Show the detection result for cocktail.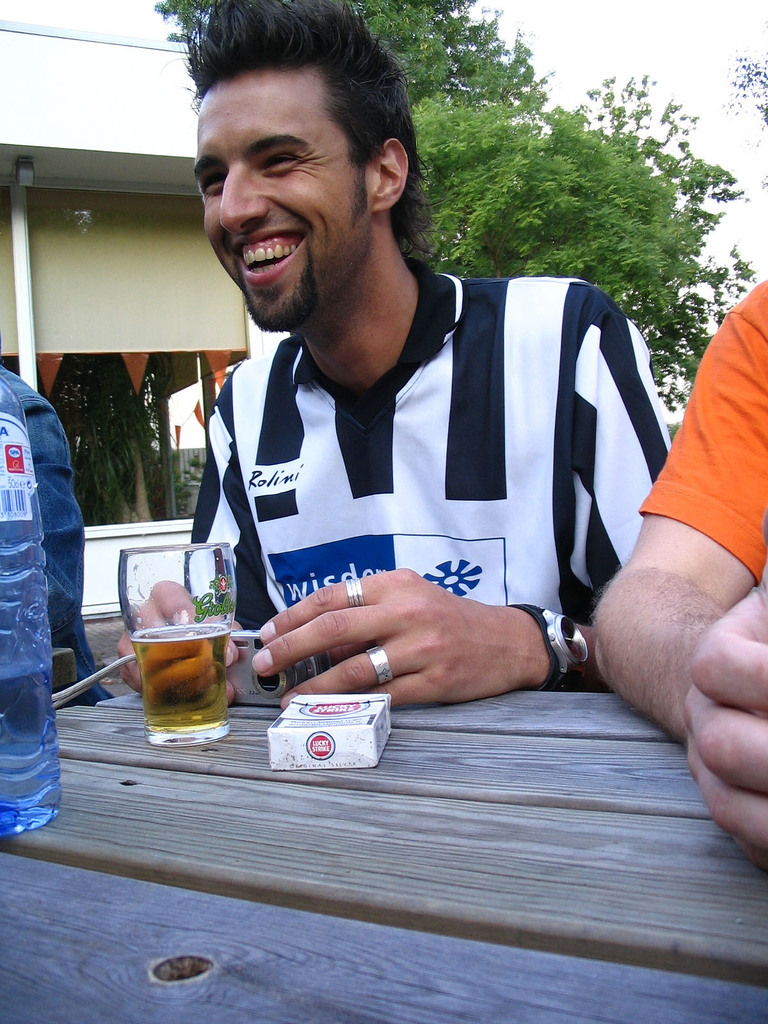
116:543:239:746.
